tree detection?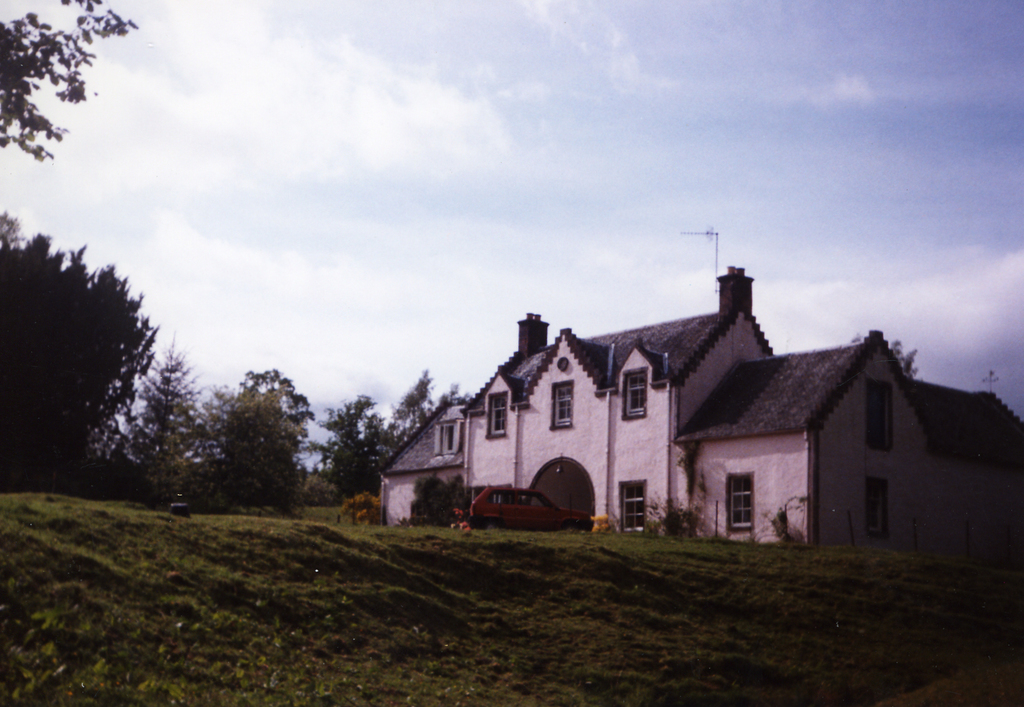
Rect(396, 368, 474, 435)
